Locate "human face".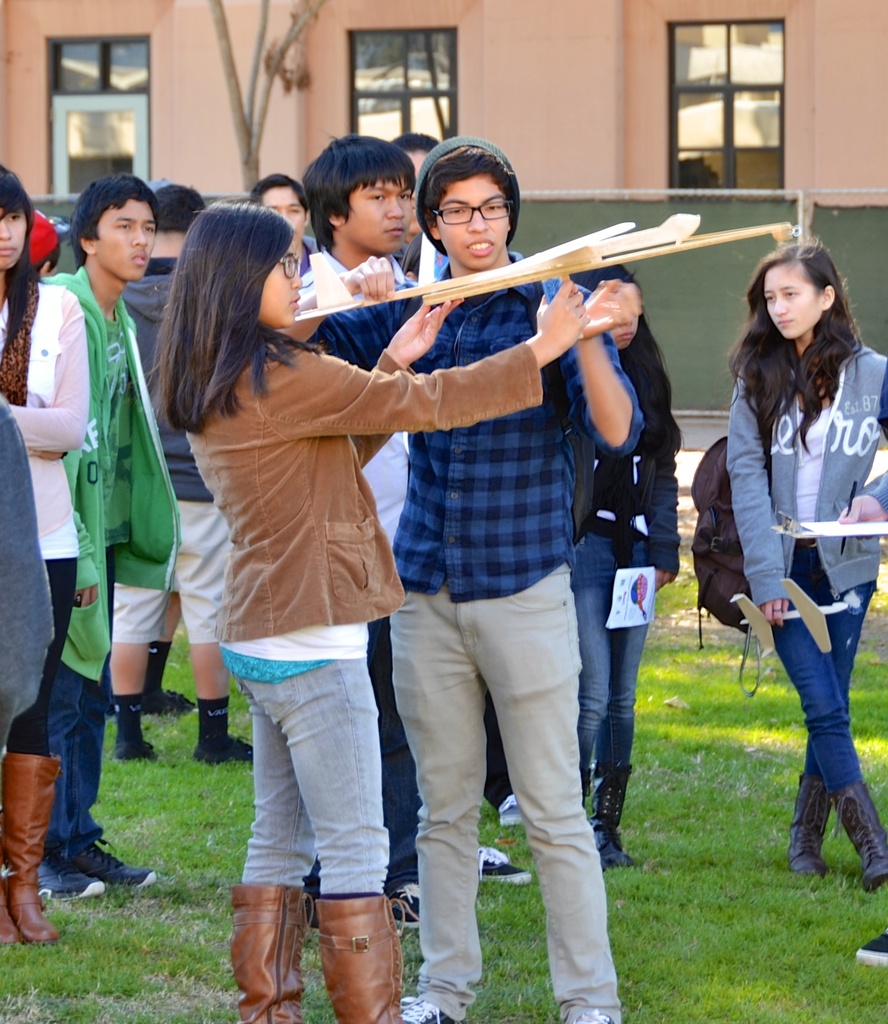
Bounding box: l=259, t=188, r=306, b=241.
